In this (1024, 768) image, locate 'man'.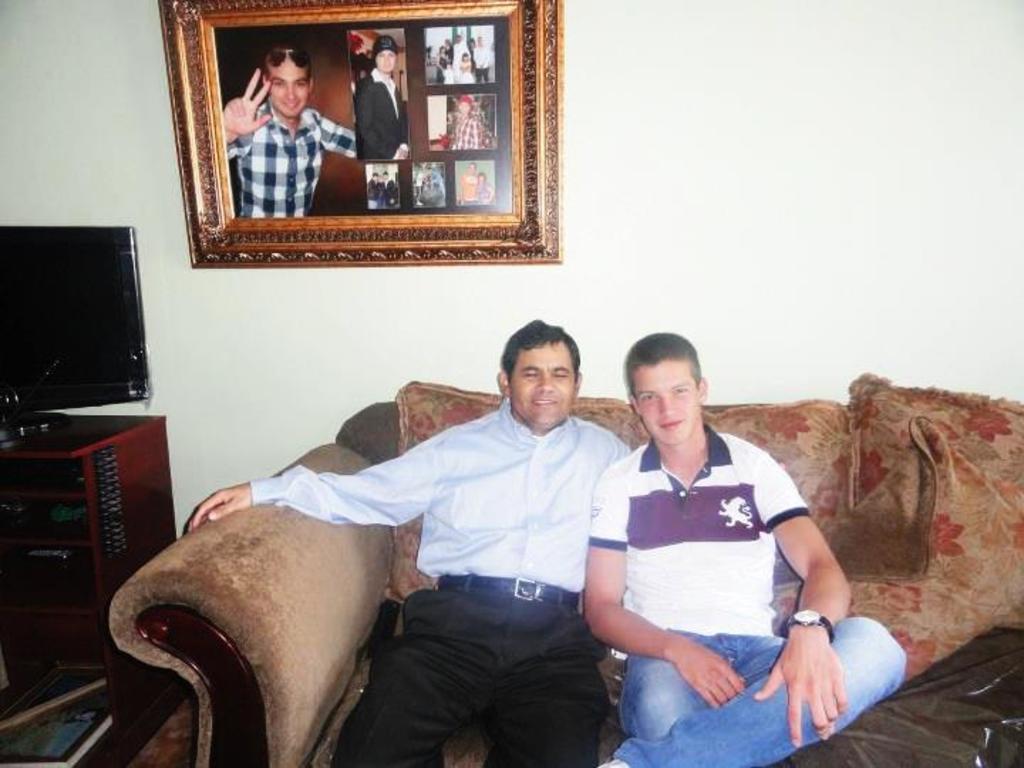
Bounding box: {"left": 182, "top": 314, "right": 630, "bottom": 767}.
